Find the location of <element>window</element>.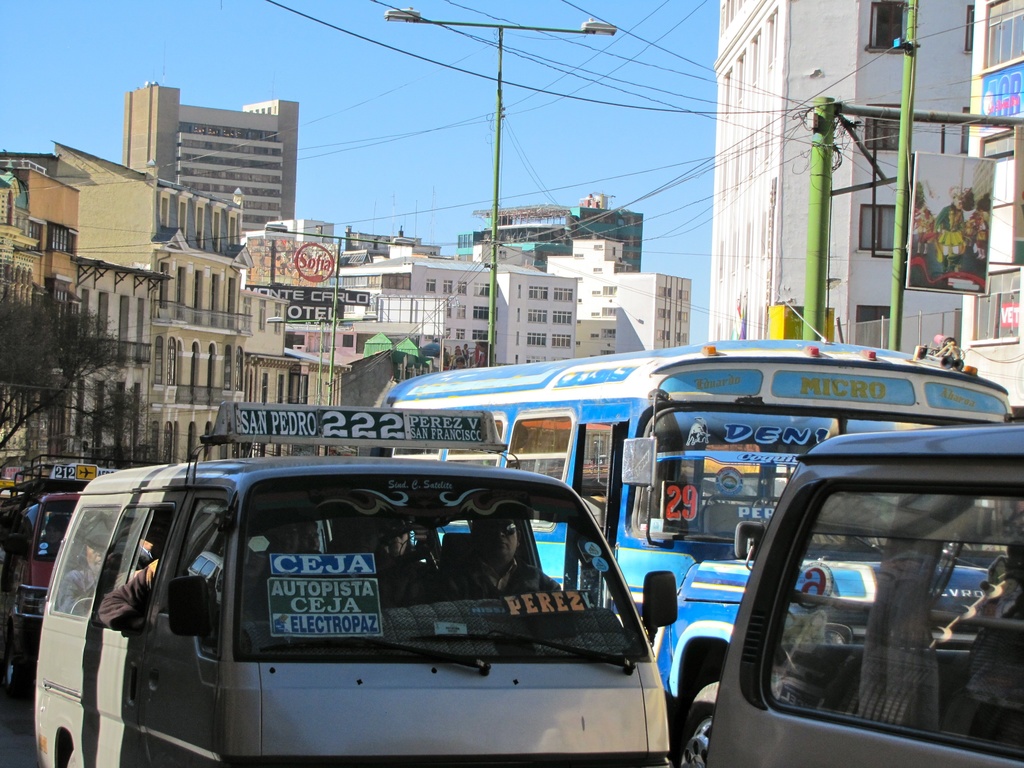
Location: (472,304,494,321).
